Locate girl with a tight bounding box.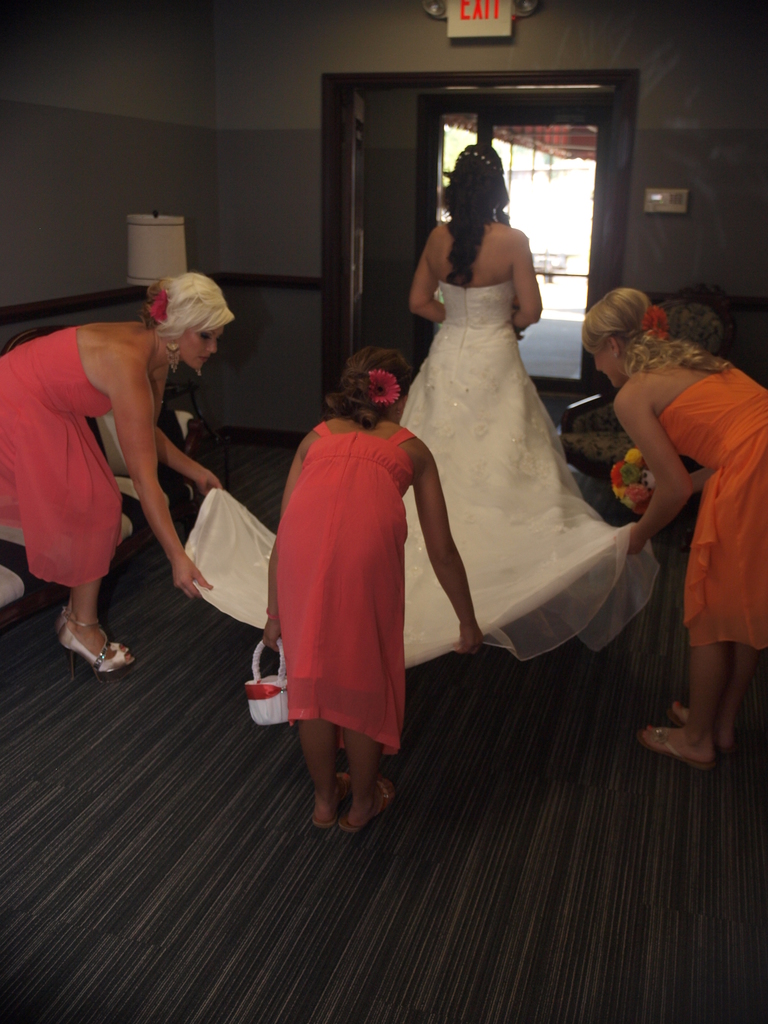
{"x1": 267, "y1": 349, "x2": 489, "y2": 834}.
